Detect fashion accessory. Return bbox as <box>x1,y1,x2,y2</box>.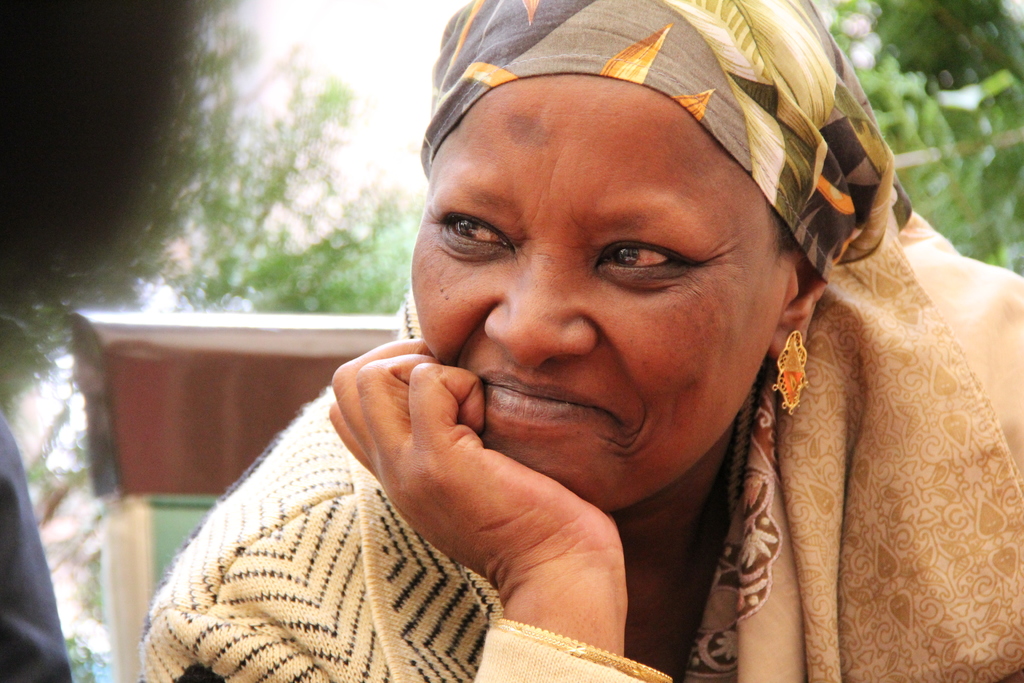
<box>773,327,811,416</box>.
